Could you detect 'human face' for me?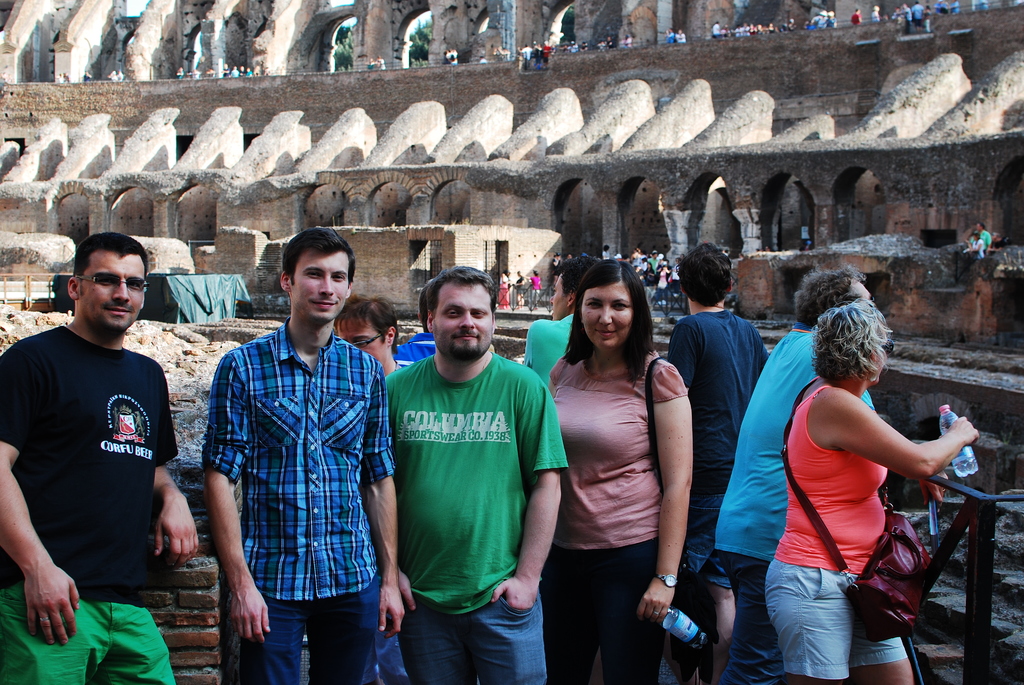
Detection result: BBox(86, 248, 146, 329).
